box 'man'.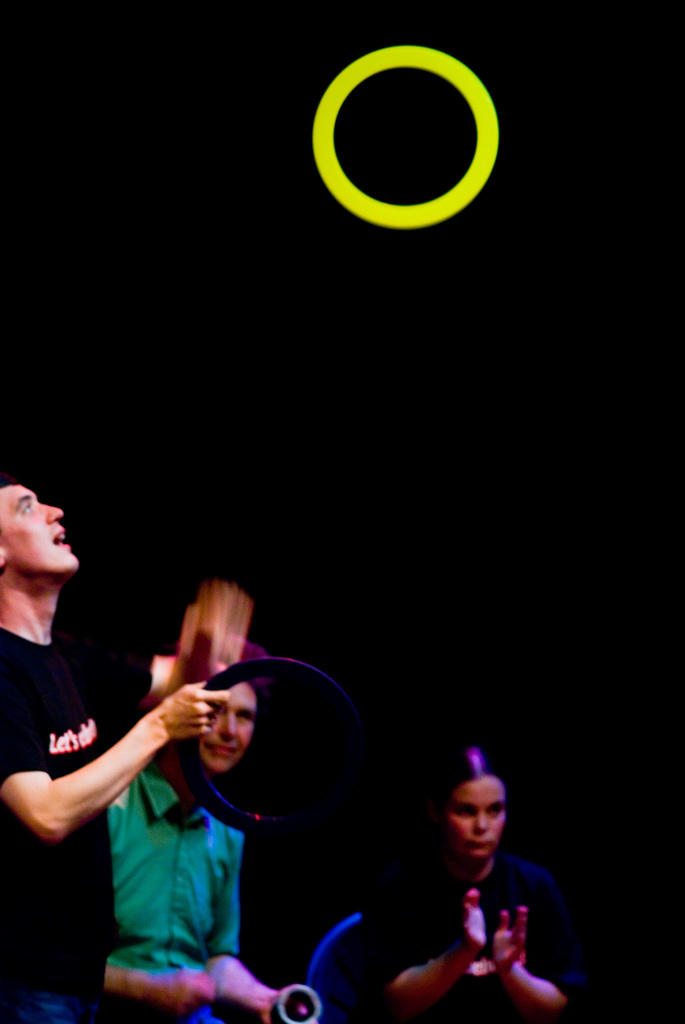
crop(369, 759, 576, 1020).
